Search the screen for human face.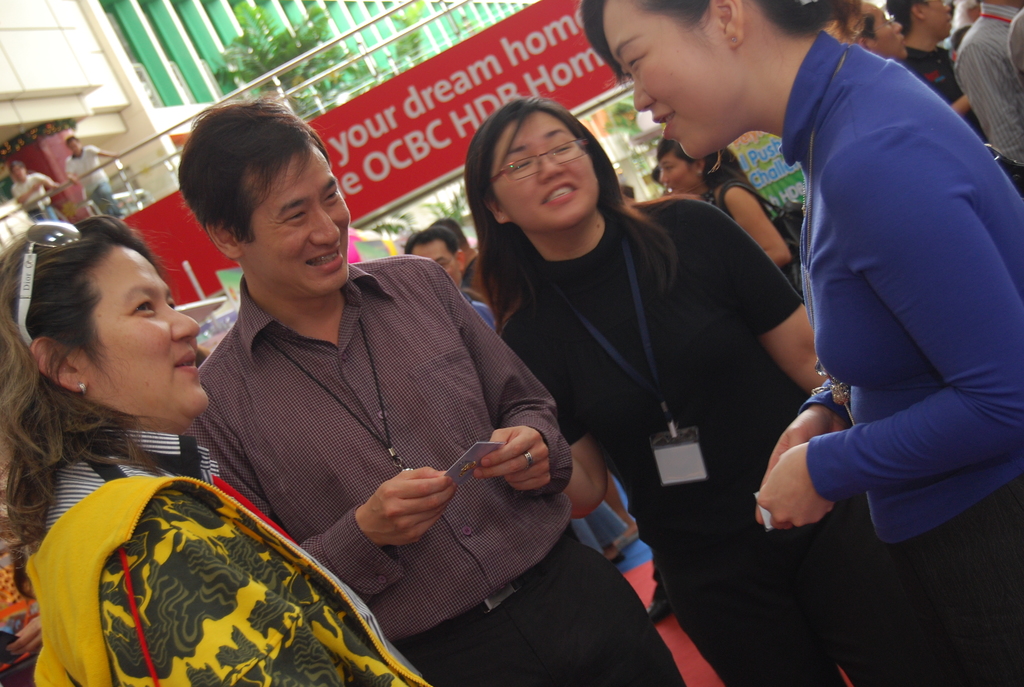
Found at (left=88, top=240, right=204, bottom=418).
